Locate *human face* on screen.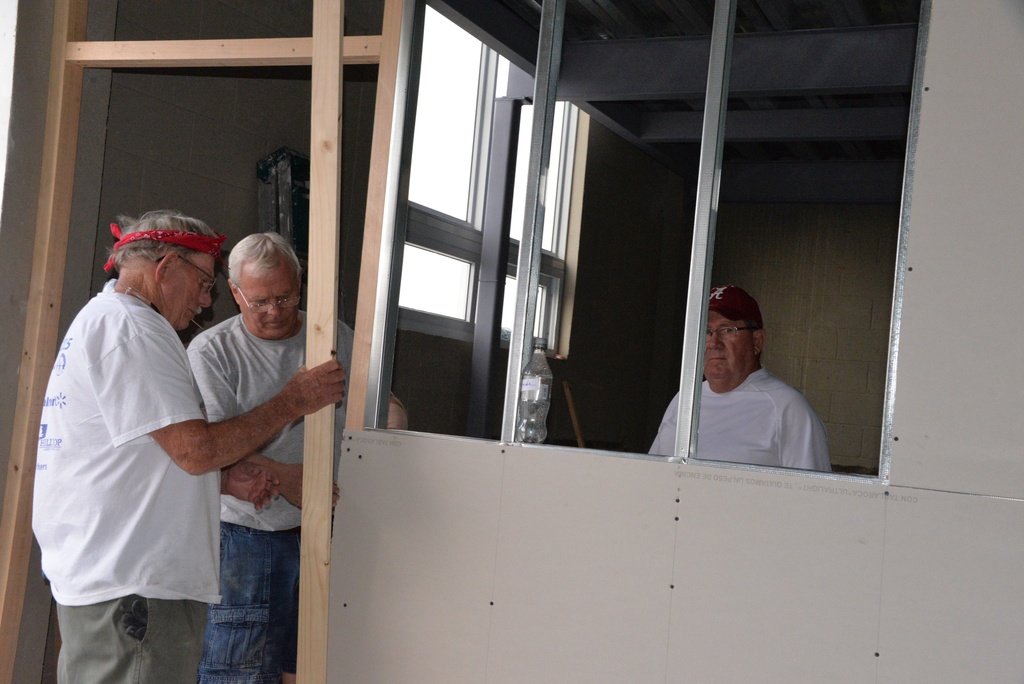
On screen at bbox(166, 248, 218, 332).
